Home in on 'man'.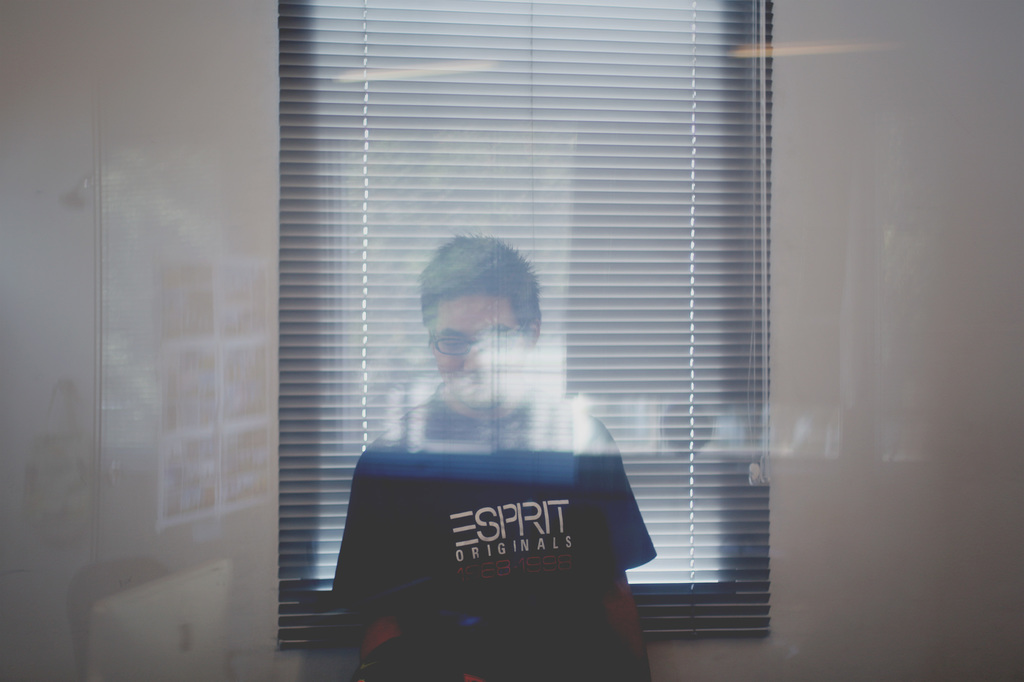
Homed in at [x1=328, y1=209, x2=646, y2=658].
